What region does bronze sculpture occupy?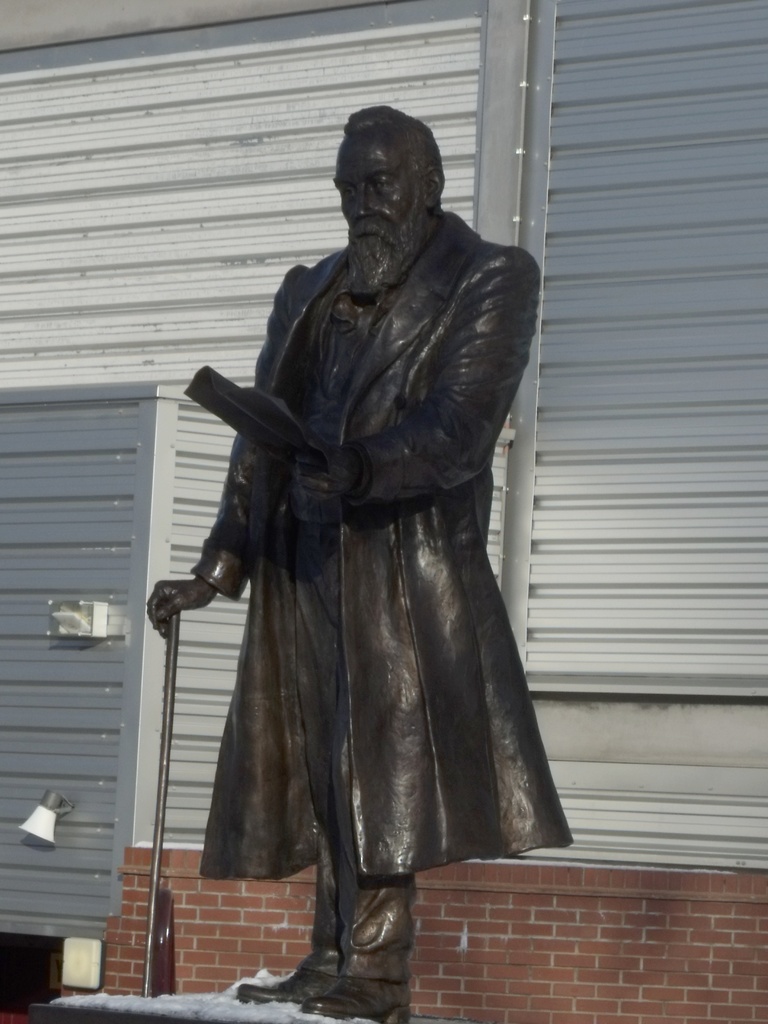
[left=154, top=108, right=568, bottom=1022].
